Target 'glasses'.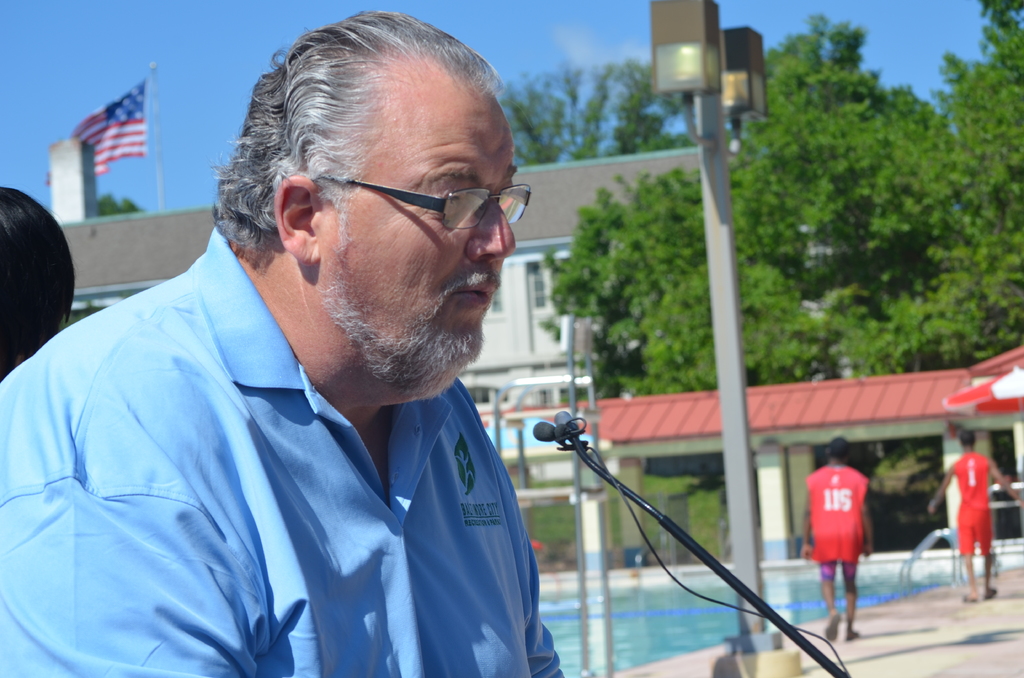
Target region: 304 172 540 239.
